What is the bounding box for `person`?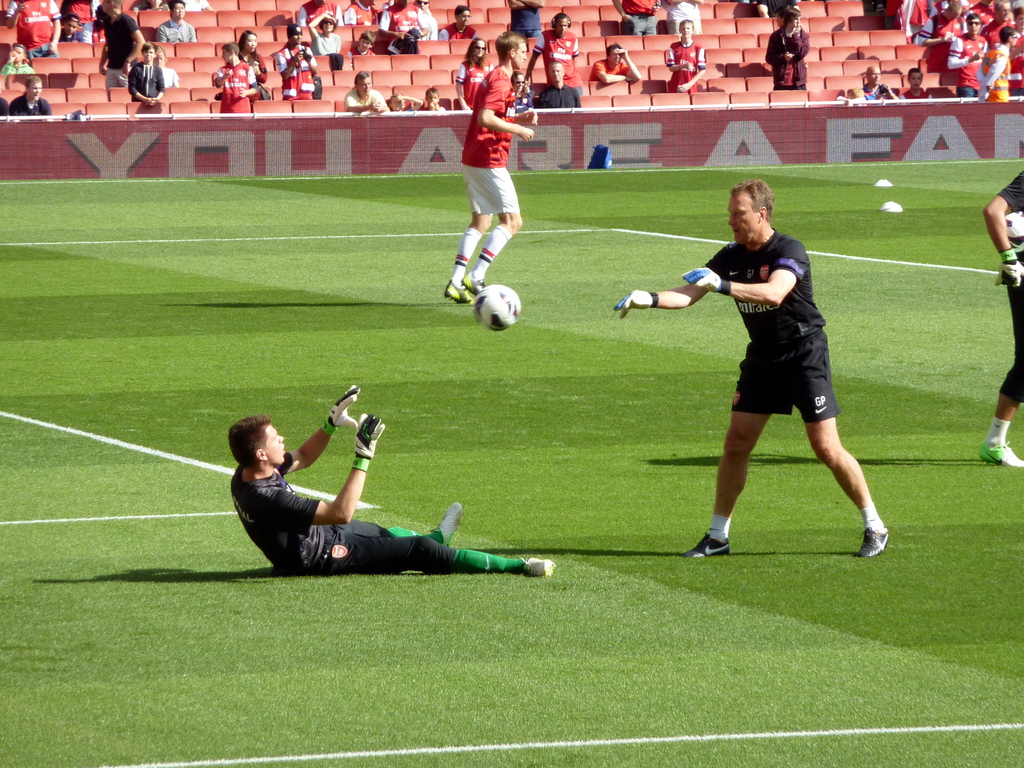
[60,0,102,26].
